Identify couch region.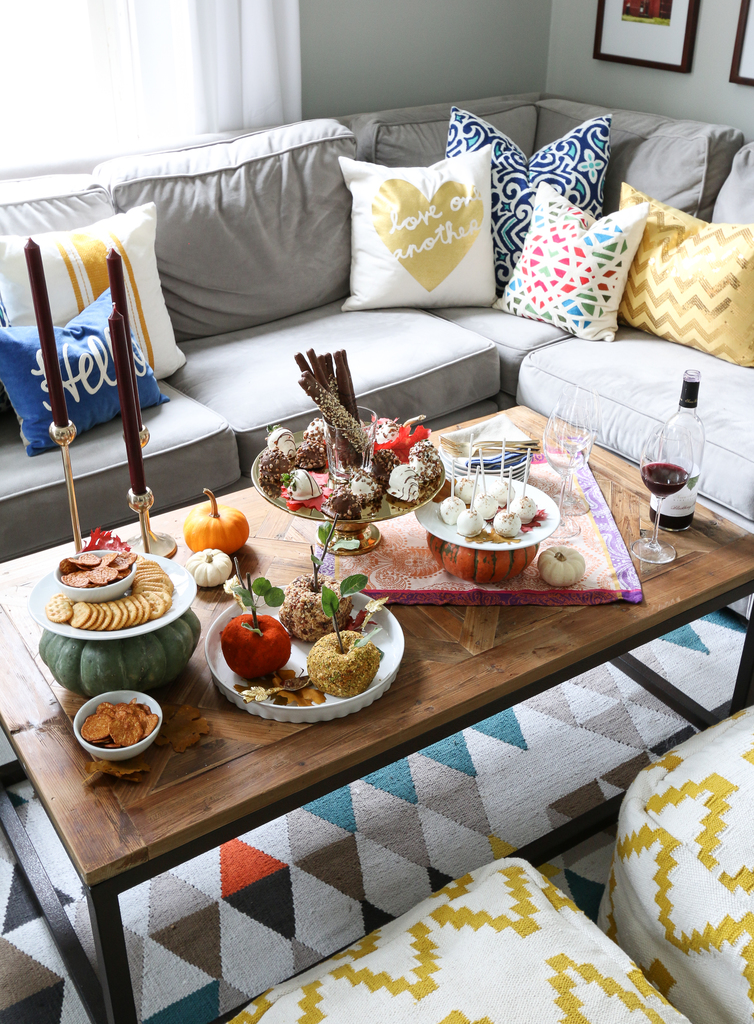
Region: (0, 95, 753, 563).
